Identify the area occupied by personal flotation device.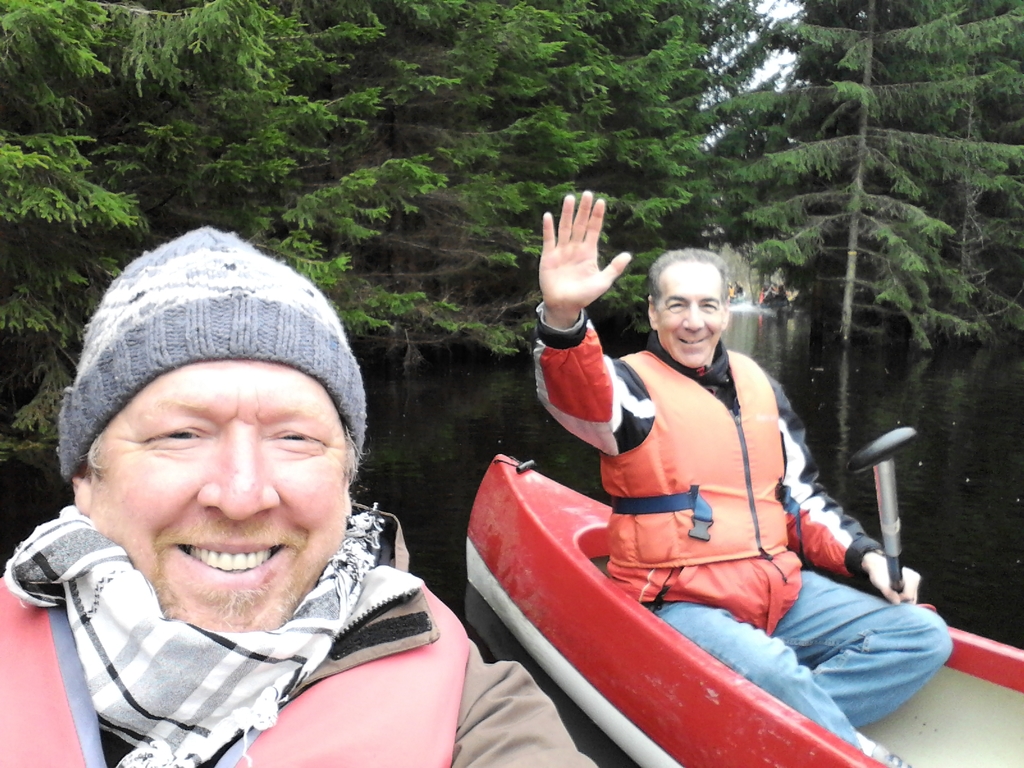
Area: (left=602, top=329, right=809, bottom=573).
